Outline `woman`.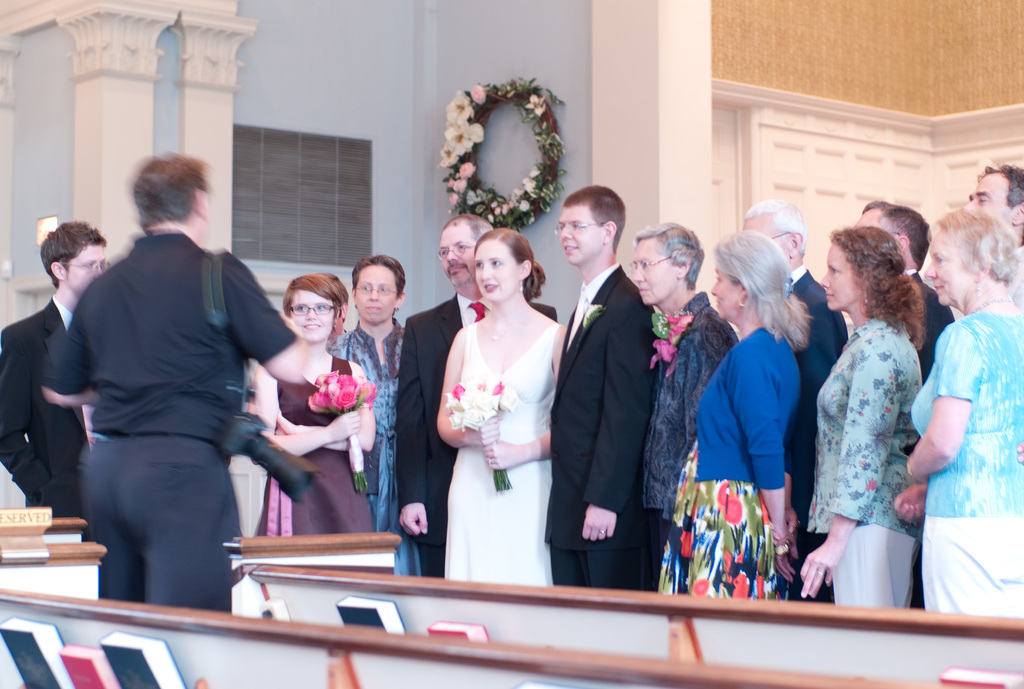
Outline: <box>257,265,374,546</box>.
